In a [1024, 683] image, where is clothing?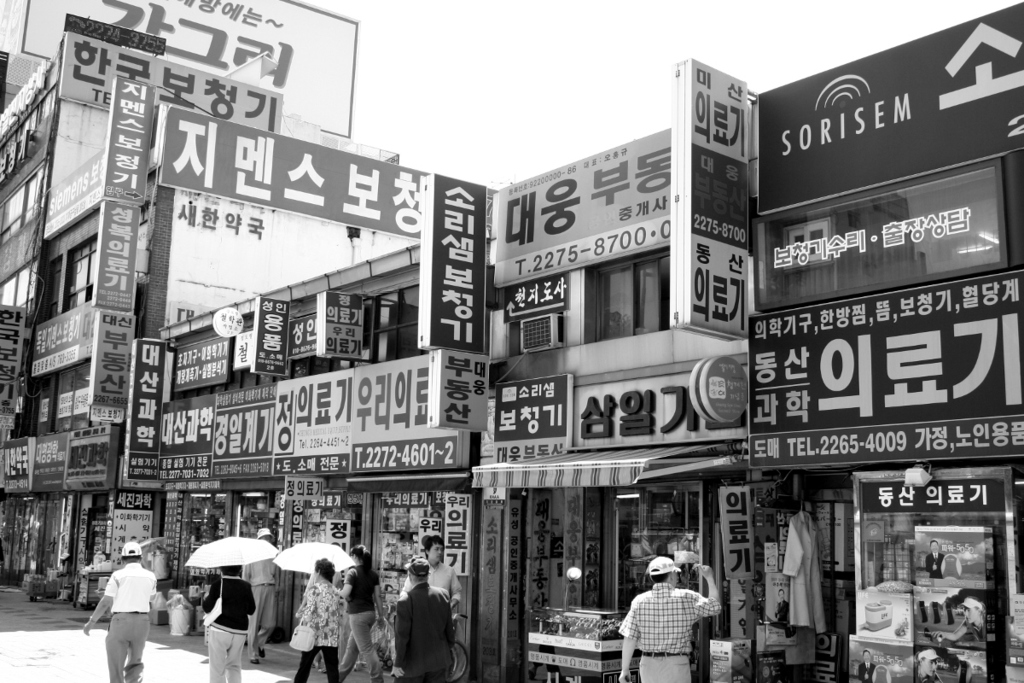
[206, 575, 253, 682].
